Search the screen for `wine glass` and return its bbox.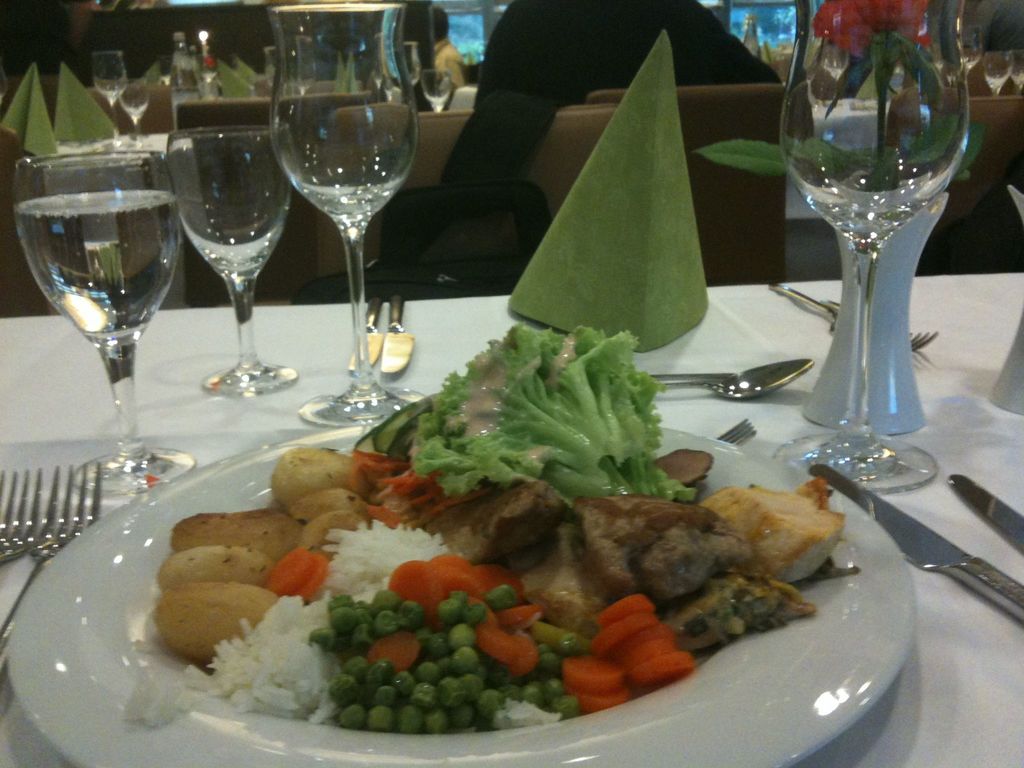
Found: crop(267, 0, 415, 430).
